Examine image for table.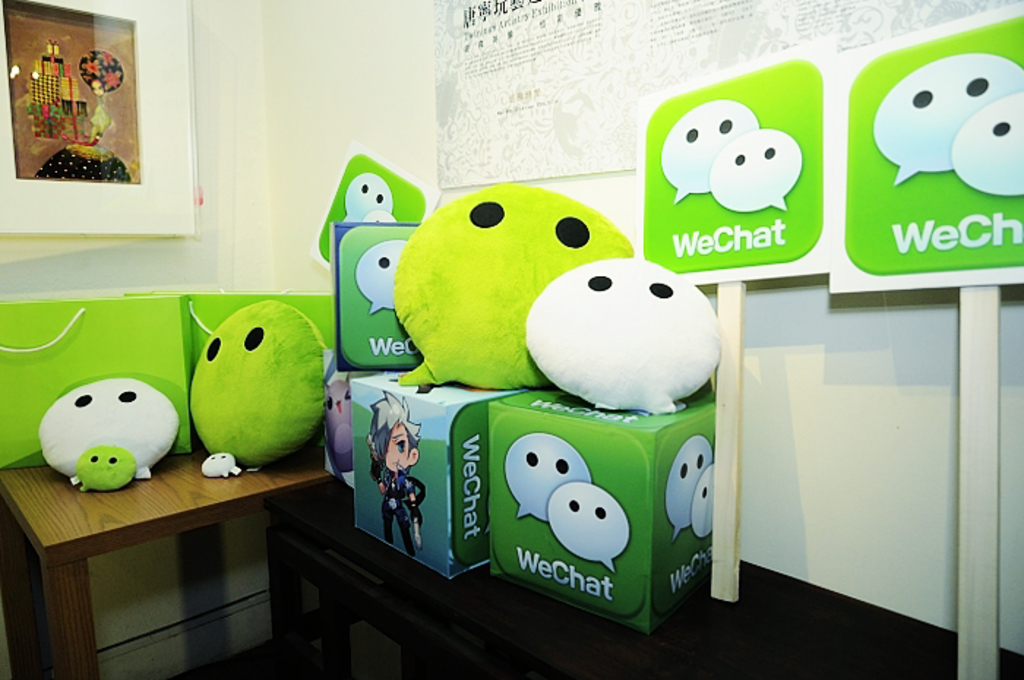
Examination result: {"left": 0, "top": 458, "right": 341, "bottom": 679}.
